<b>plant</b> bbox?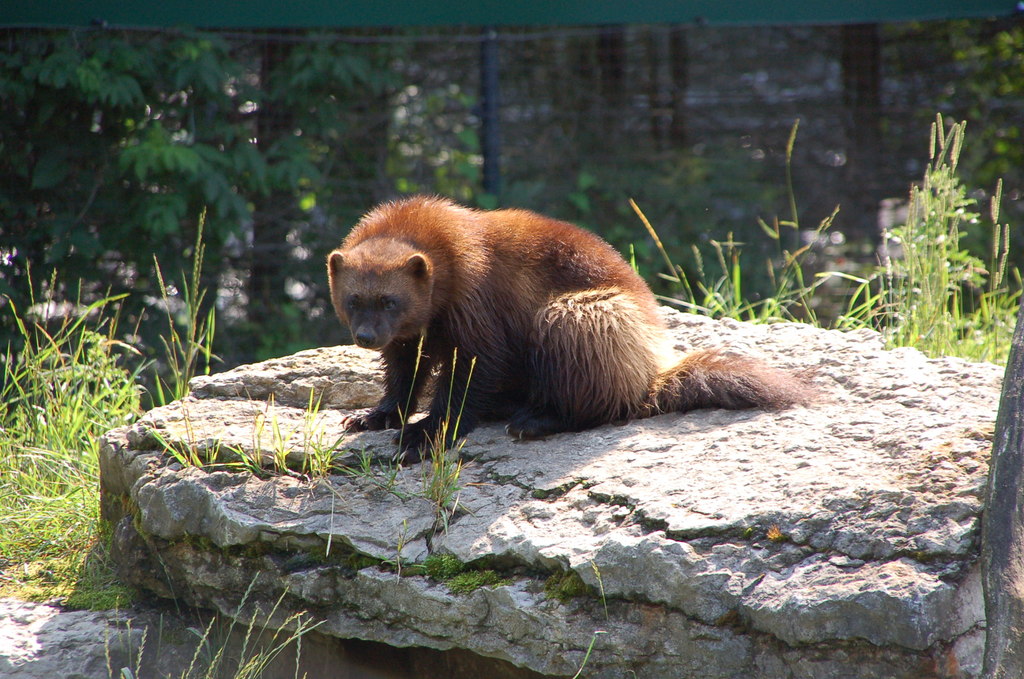
568,628,594,678
